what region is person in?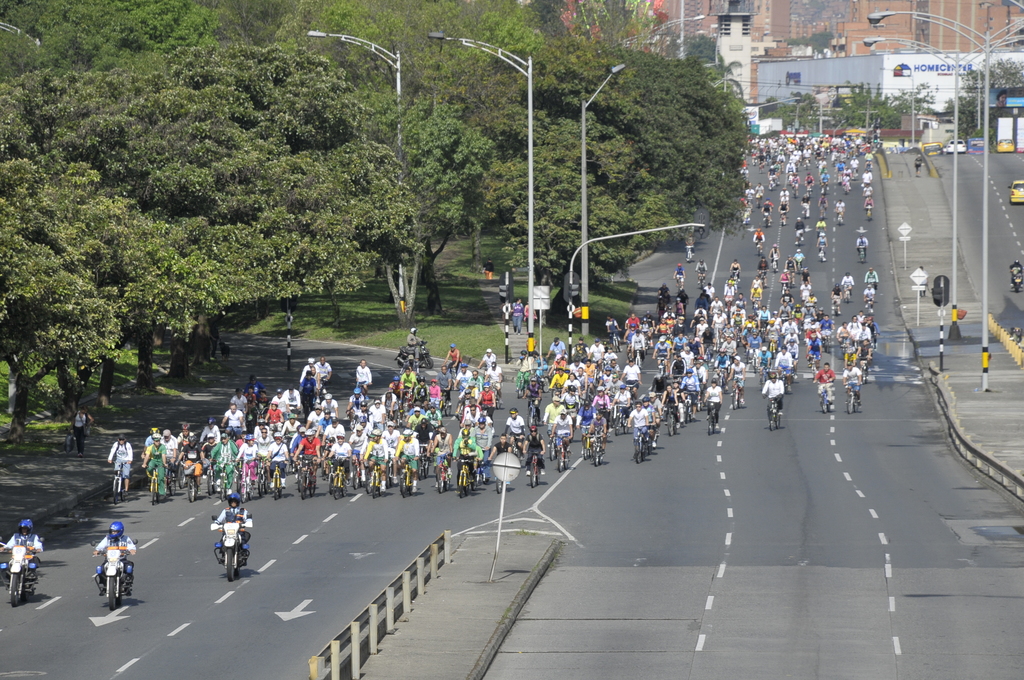
69:408:94:458.
